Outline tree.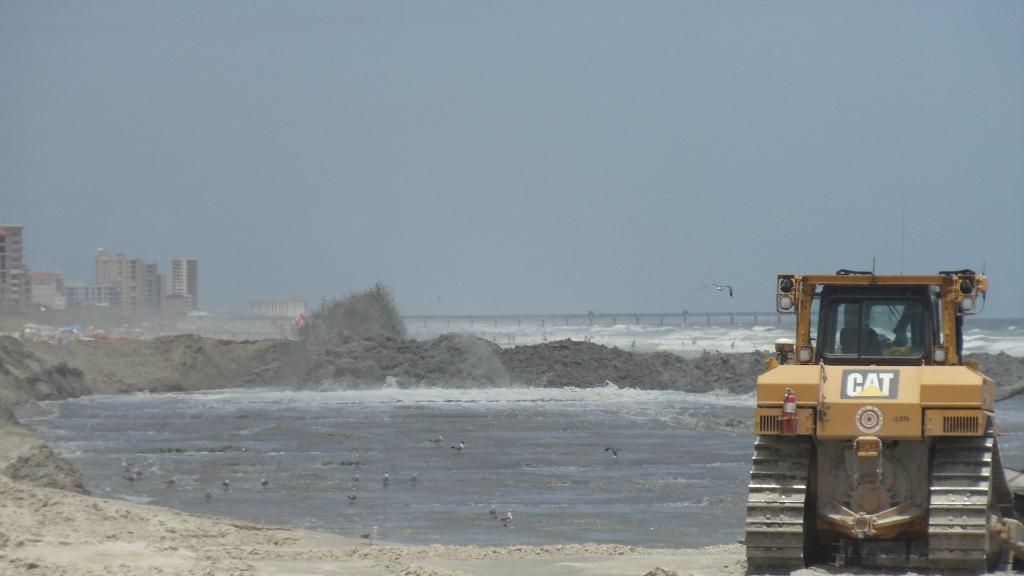
Outline: [292, 283, 412, 342].
